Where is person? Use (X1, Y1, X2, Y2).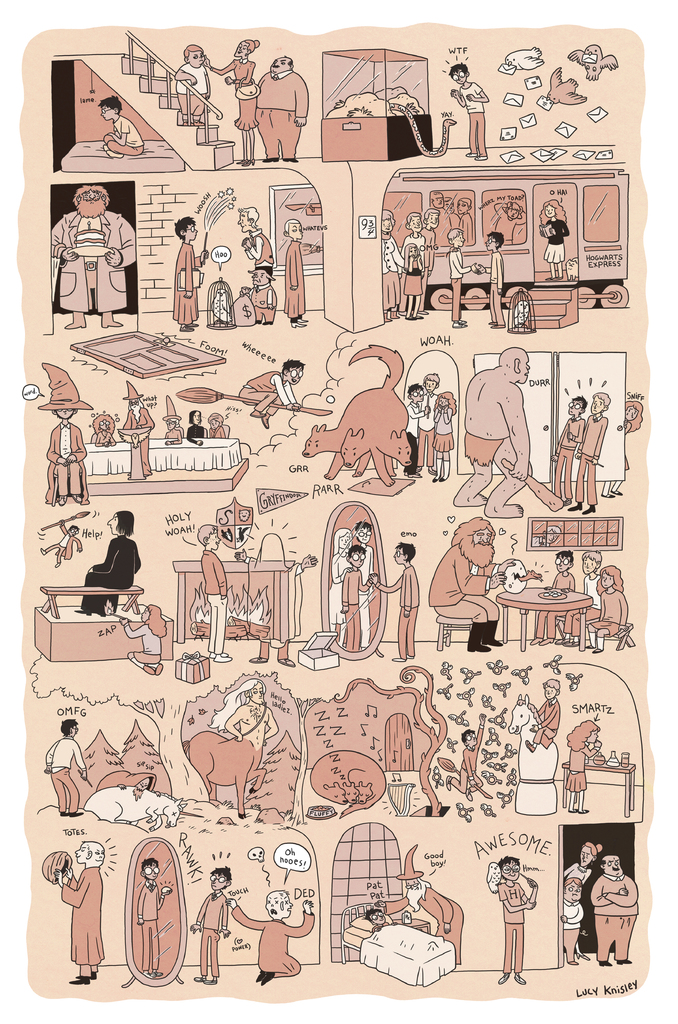
(118, 383, 154, 477).
